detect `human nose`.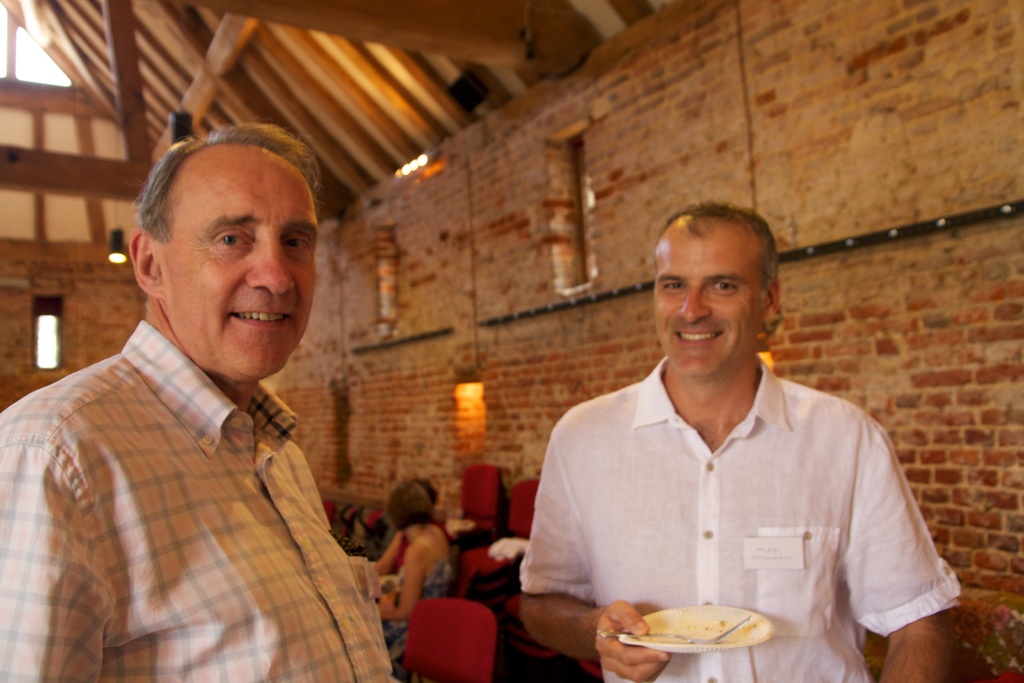
Detected at bbox=[678, 280, 714, 324].
